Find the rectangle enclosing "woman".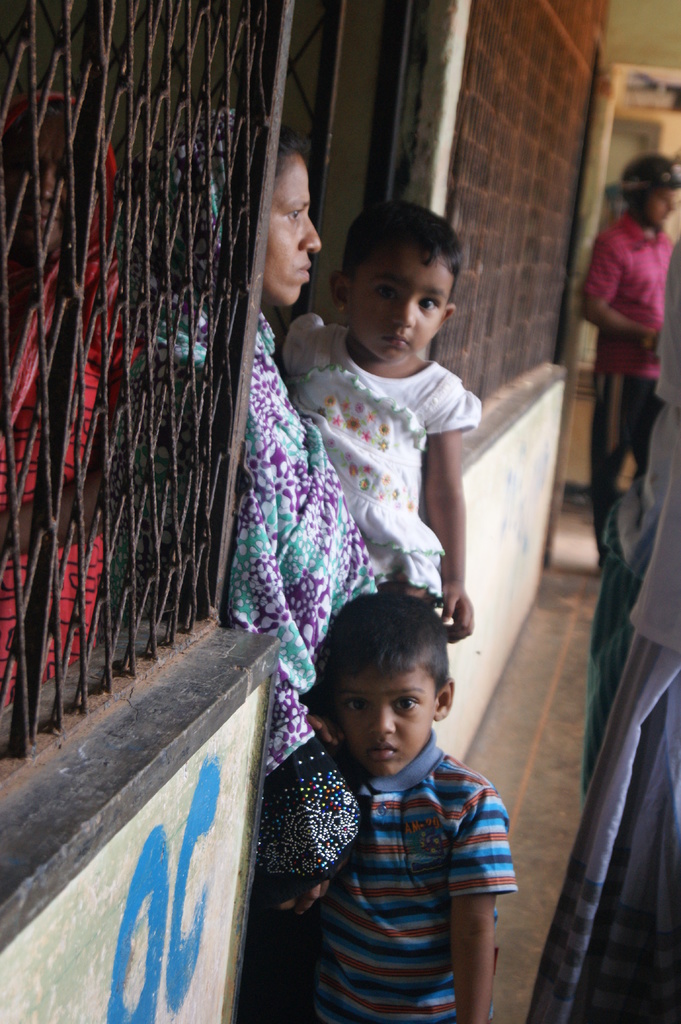
105:101:389:902.
